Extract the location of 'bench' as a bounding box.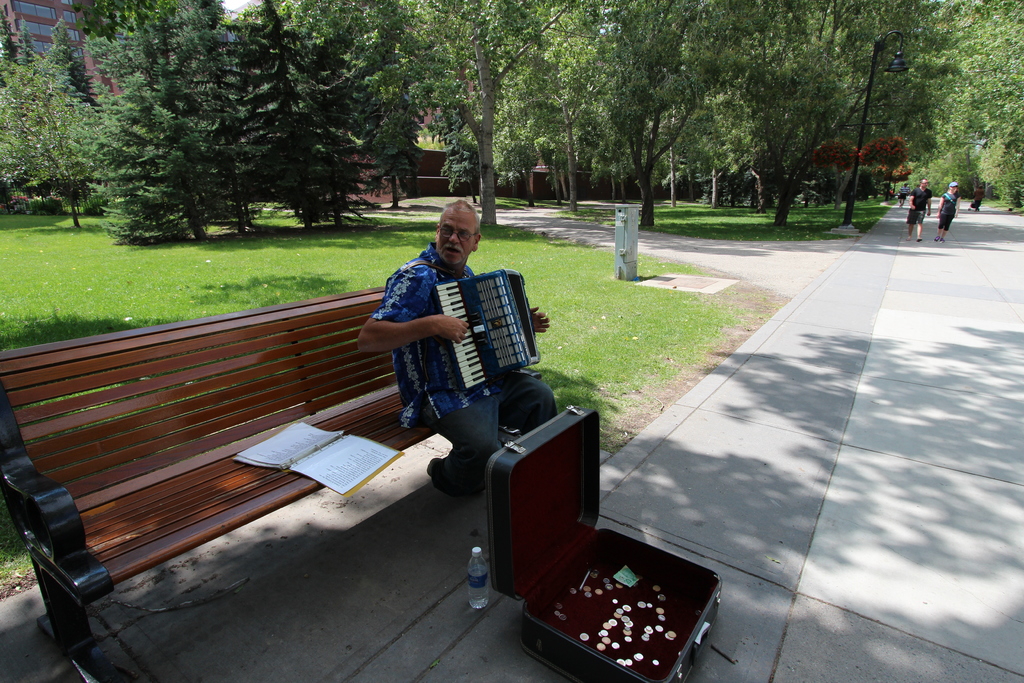
0,287,540,682.
